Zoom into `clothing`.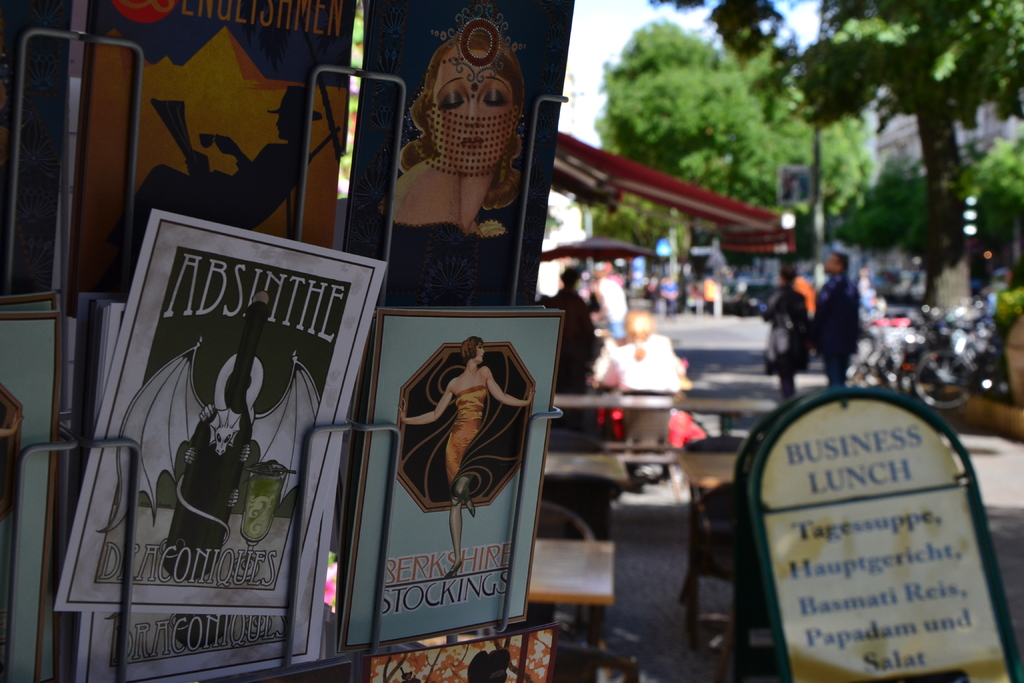
Zoom target: x1=762, y1=287, x2=808, y2=400.
